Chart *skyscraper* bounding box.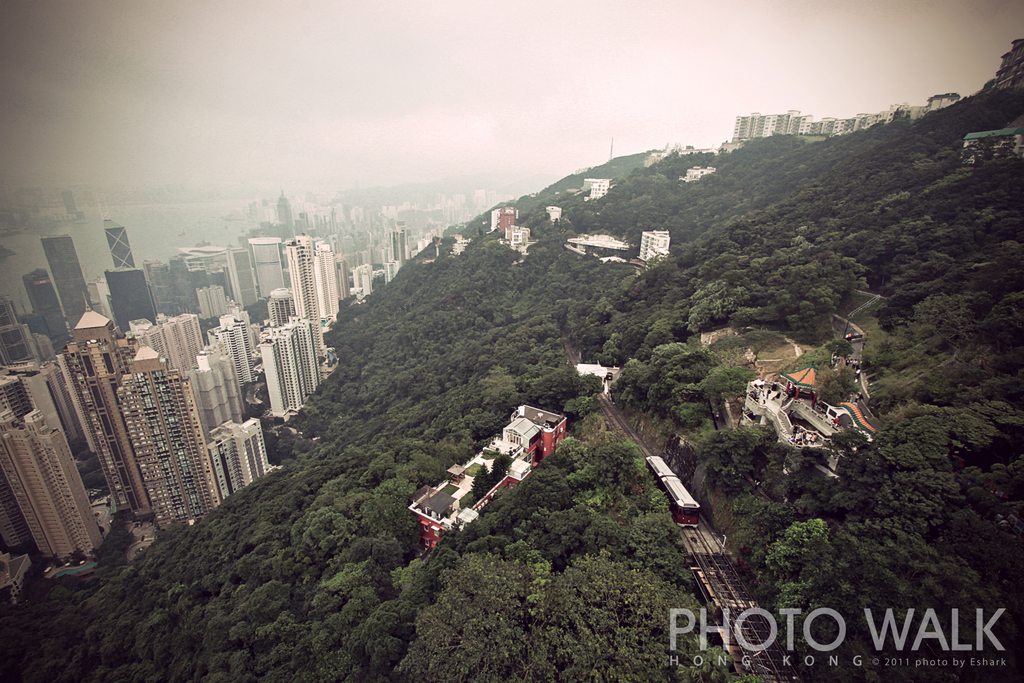
Charted: 492,205,520,235.
